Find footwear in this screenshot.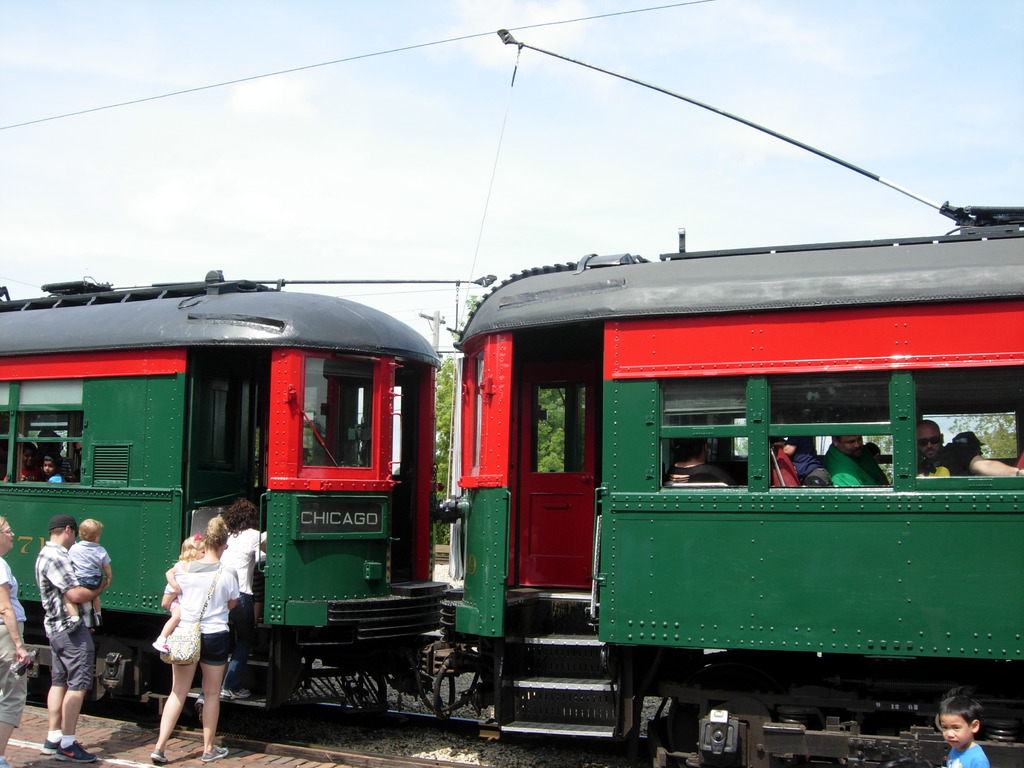
The bounding box for footwear is (x1=41, y1=742, x2=58, y2=757).
